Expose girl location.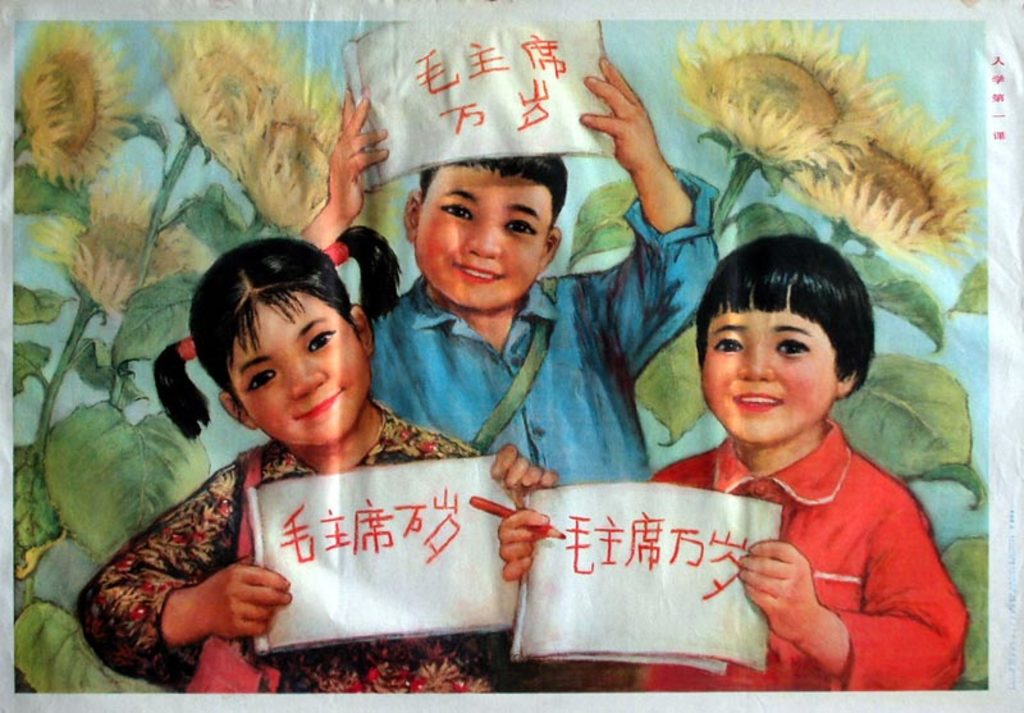
Exposed at (left=497, top=234, right=968, bottom=693).
